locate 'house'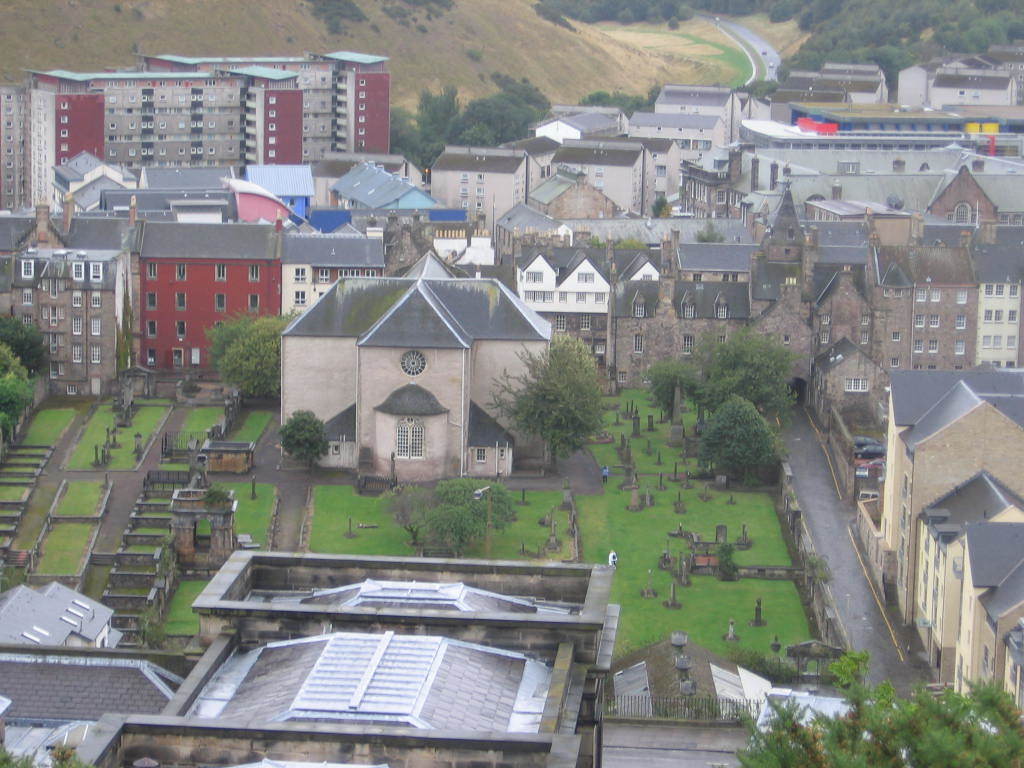
(943, 524, 1023, 702)
